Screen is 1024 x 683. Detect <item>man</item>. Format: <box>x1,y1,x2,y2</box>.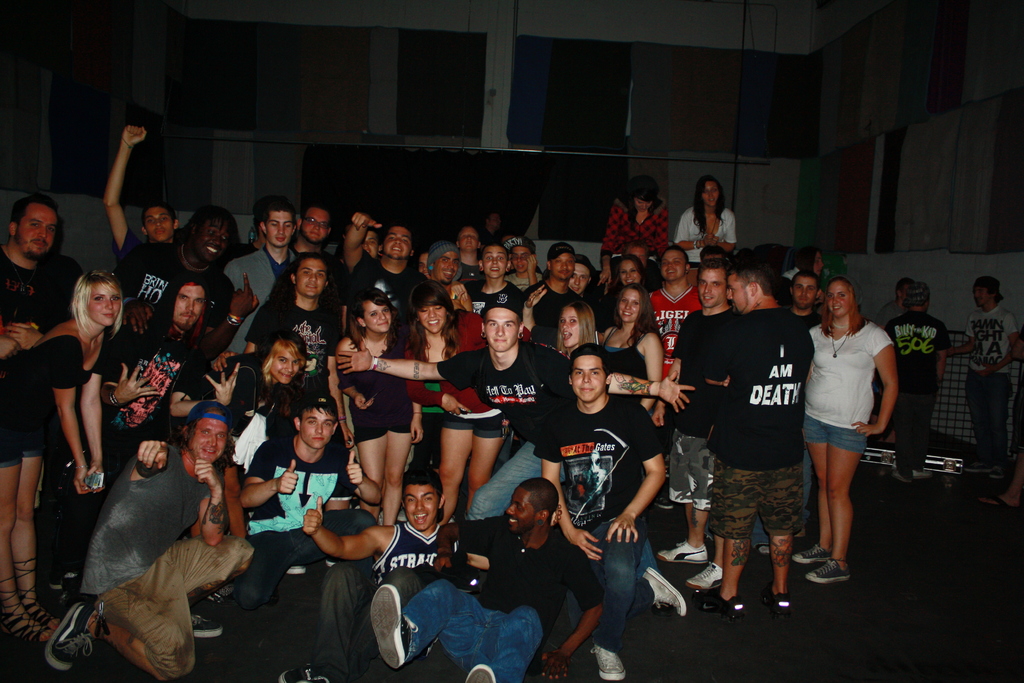
<box>452,233,524,317</box>.
